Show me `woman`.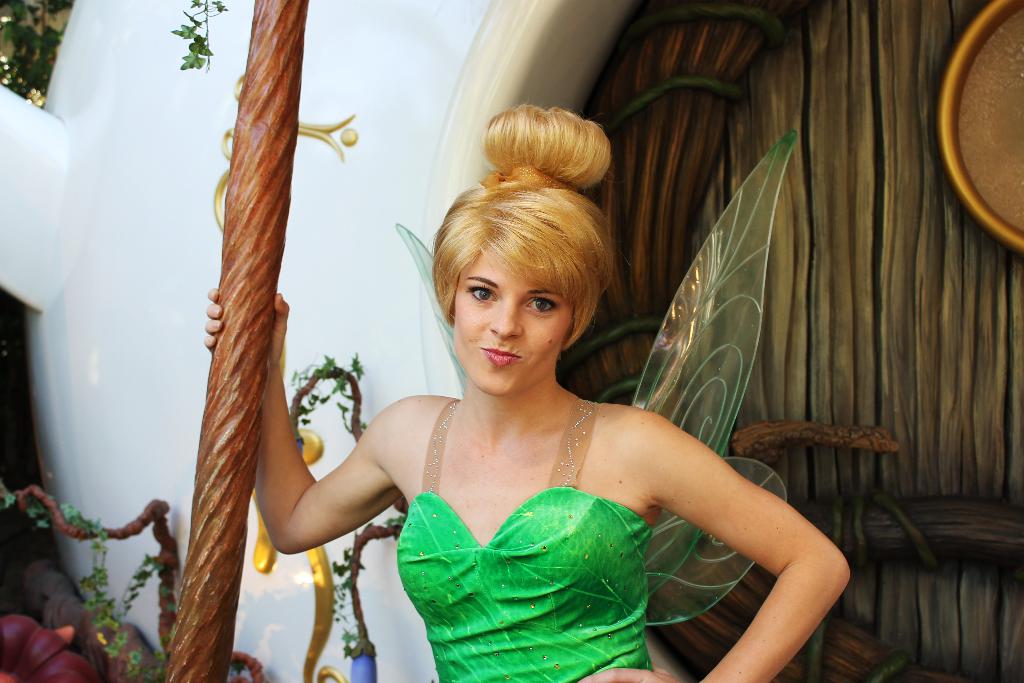
`woman` is here: bbox=(220, 150, 828, 671).
